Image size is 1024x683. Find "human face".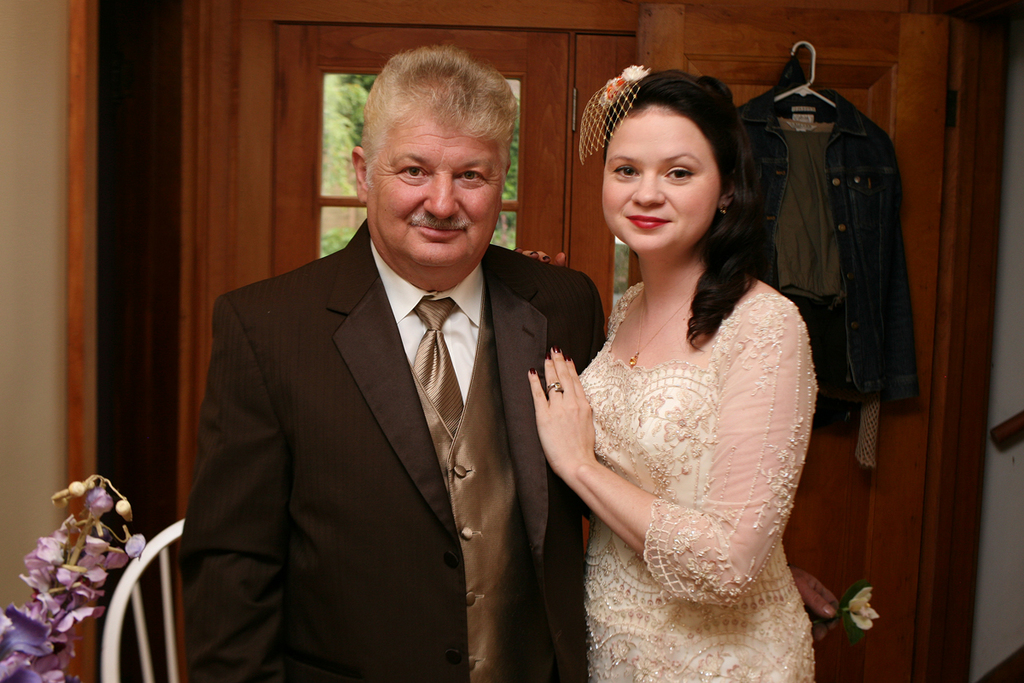
detection(600, 113, 723, 255).
